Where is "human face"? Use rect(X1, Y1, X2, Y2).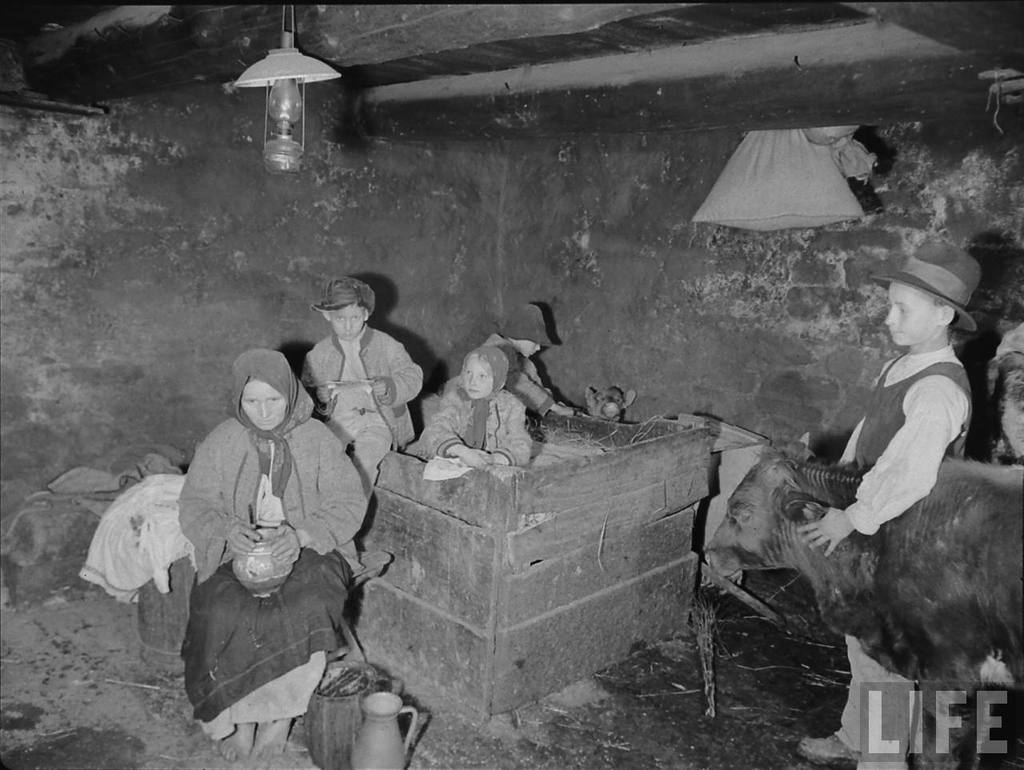
rect(886, 283, 933, 348).
